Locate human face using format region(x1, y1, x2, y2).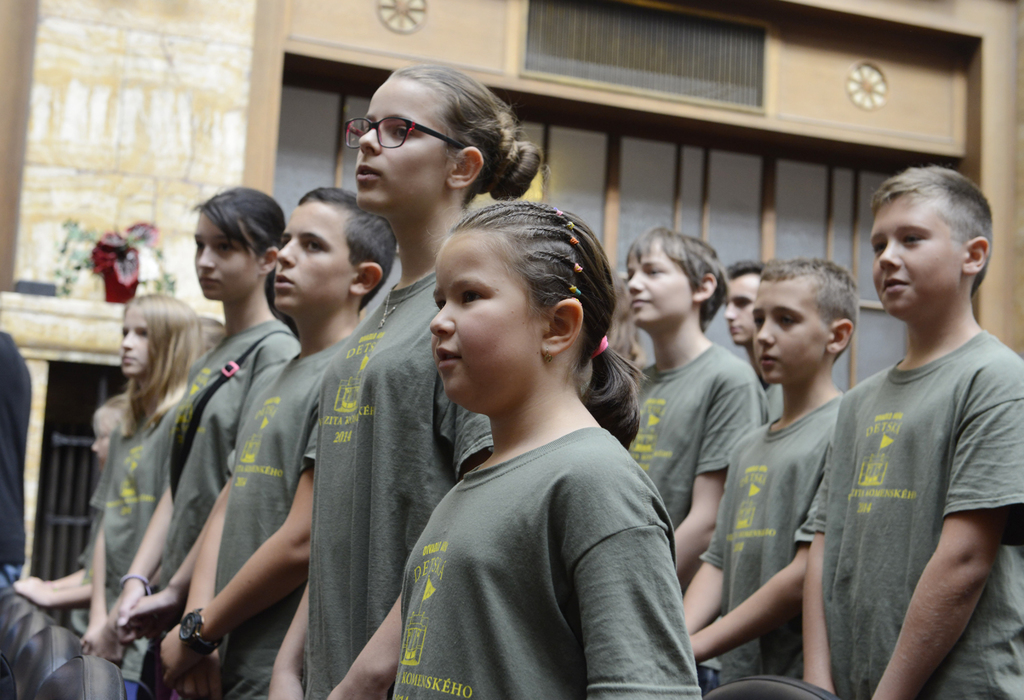
region(89, 429, 117, 464).
